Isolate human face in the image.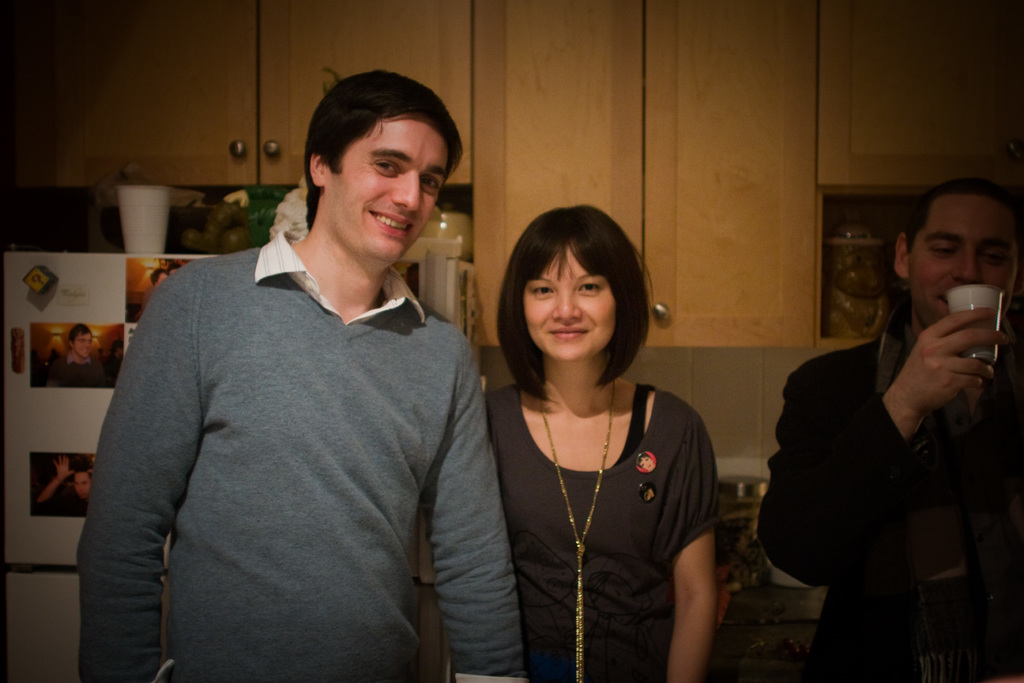
Isolated region: crop(525, 243, 618, 358).
